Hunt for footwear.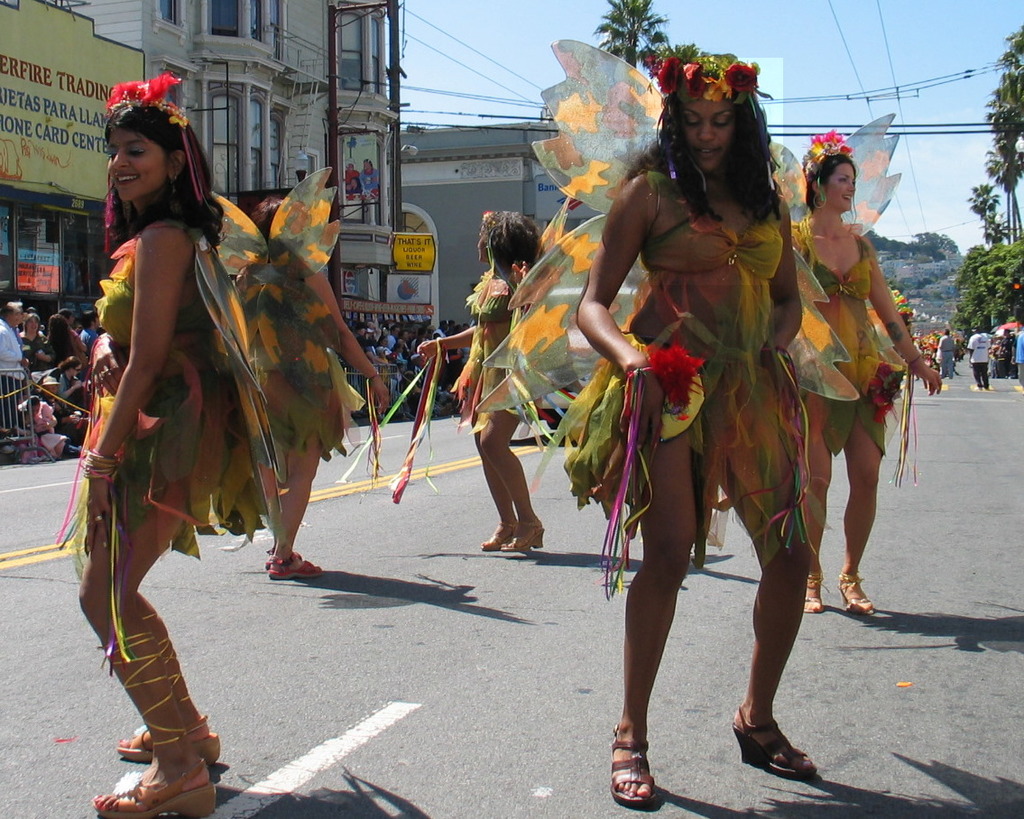
Hunted down at <region>477, 524, 512, 551</region>.
